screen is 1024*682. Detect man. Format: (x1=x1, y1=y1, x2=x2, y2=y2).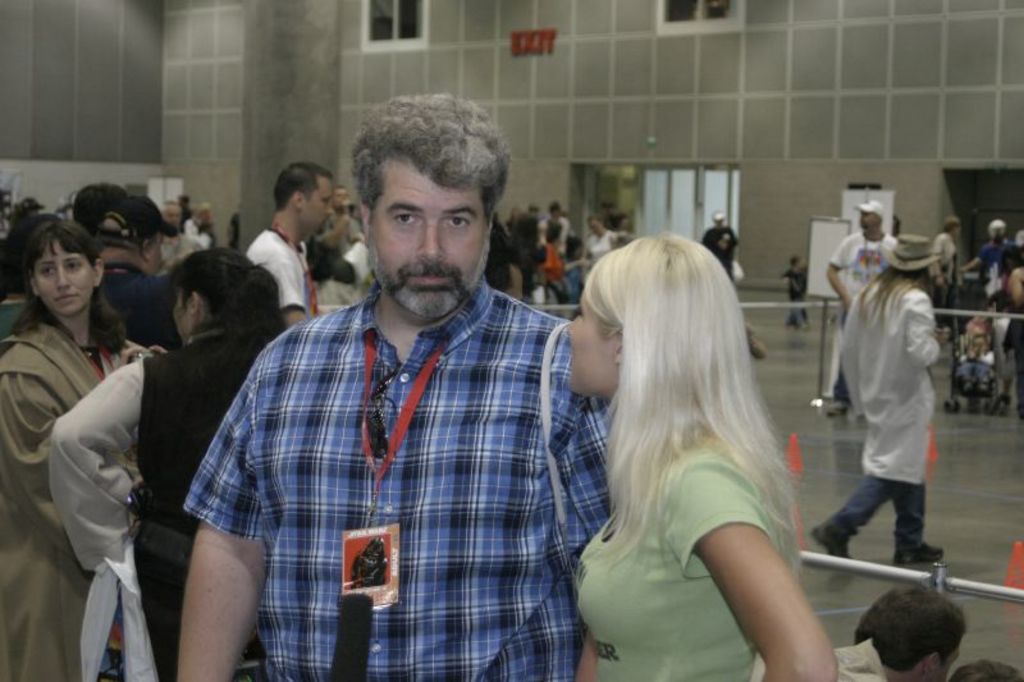
(x1=170, y1=90, x2=626, y2=681).
